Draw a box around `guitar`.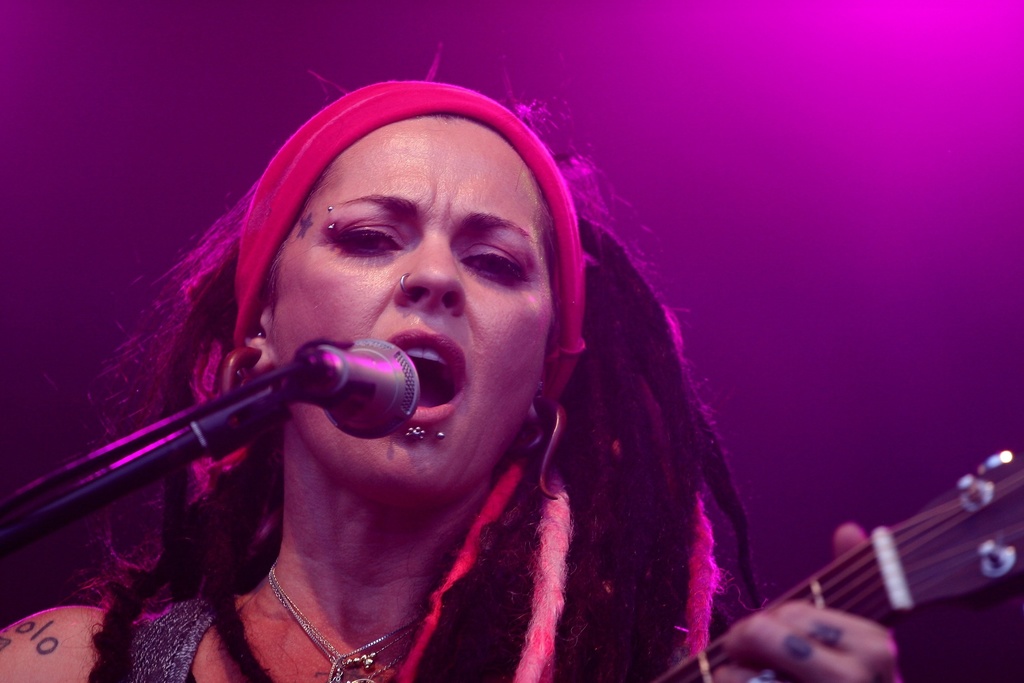
(650, 446, 1023, 682).
